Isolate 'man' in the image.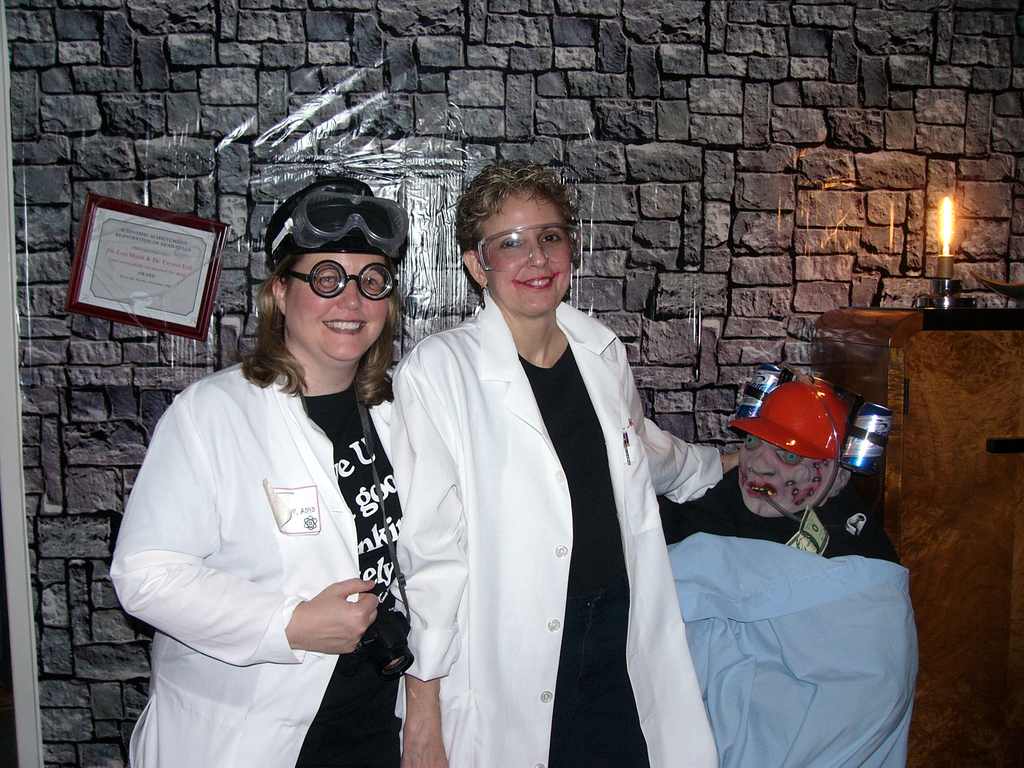
Isolated region: 650/383/906/568.
